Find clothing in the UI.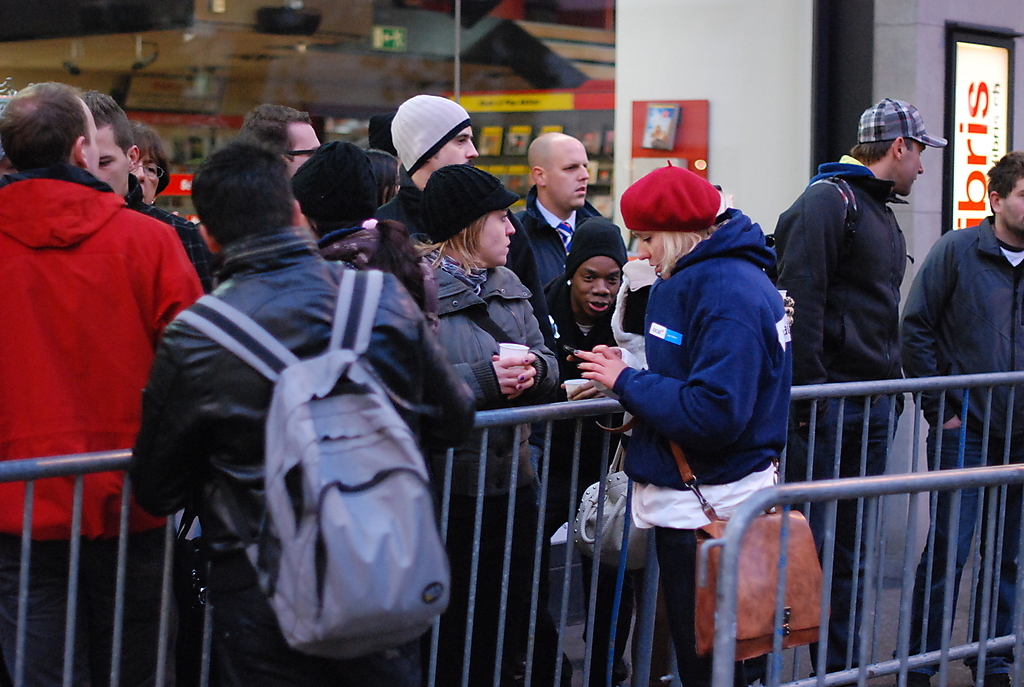
UI element at 617,211,797,686.
